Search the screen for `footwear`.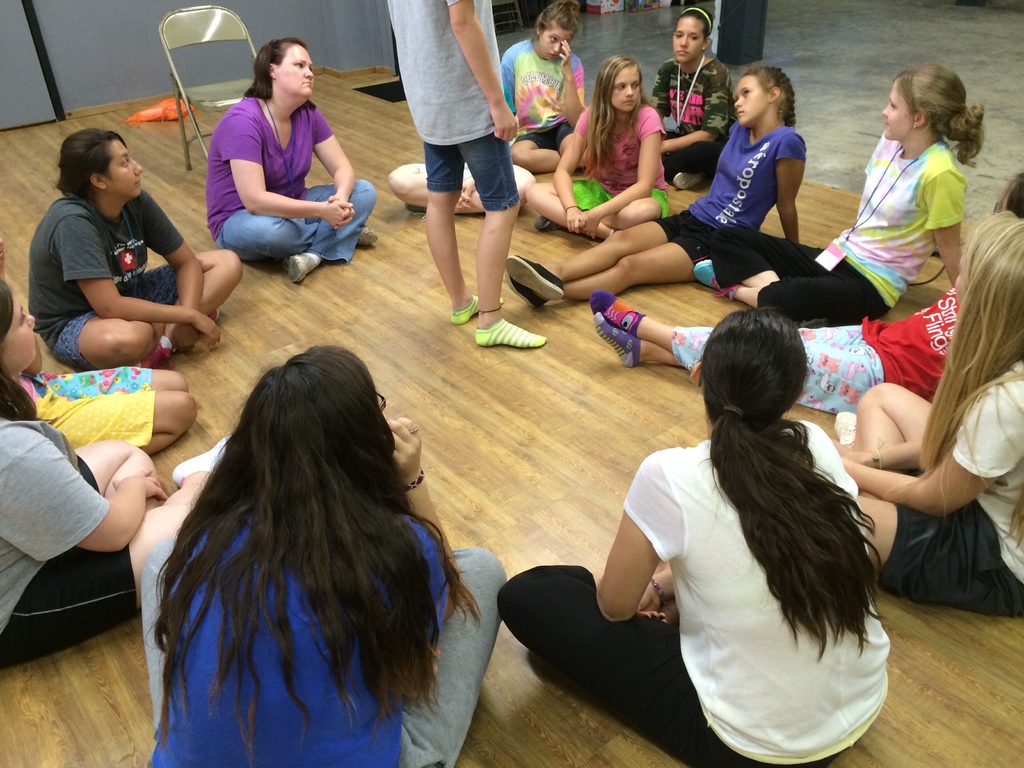
Found at select_region(405, 206, 425, 217).
